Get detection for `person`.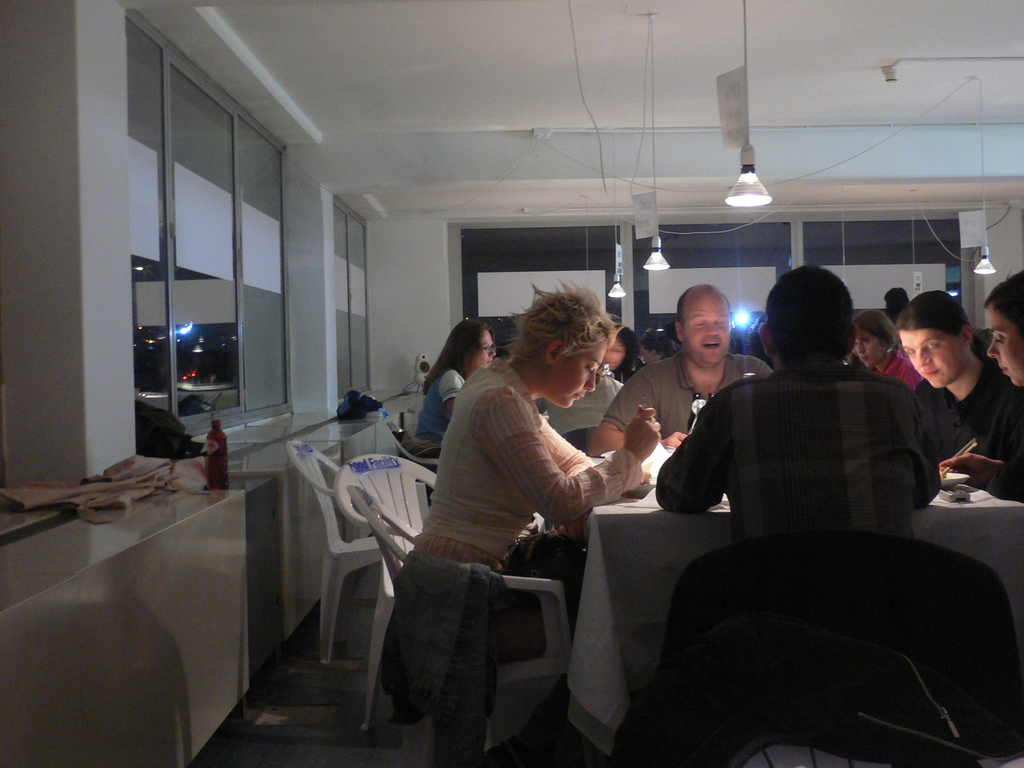
Detection: pyautogui.locateOnScreen(533, 373, 623, 436).
